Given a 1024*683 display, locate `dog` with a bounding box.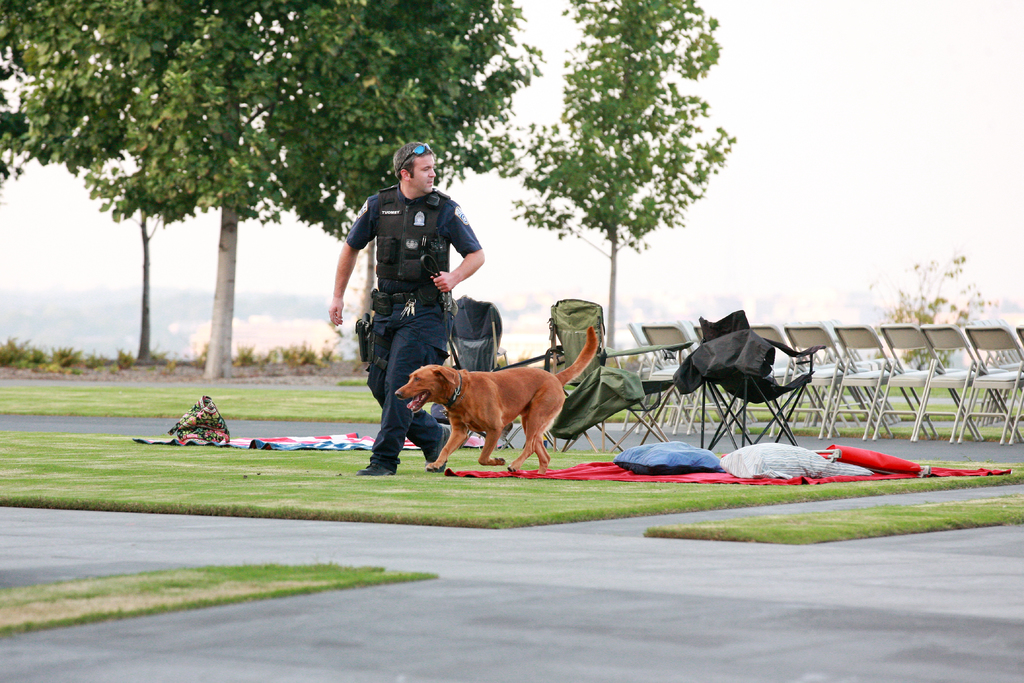
Located: detection(393, 328, 600, 473).
